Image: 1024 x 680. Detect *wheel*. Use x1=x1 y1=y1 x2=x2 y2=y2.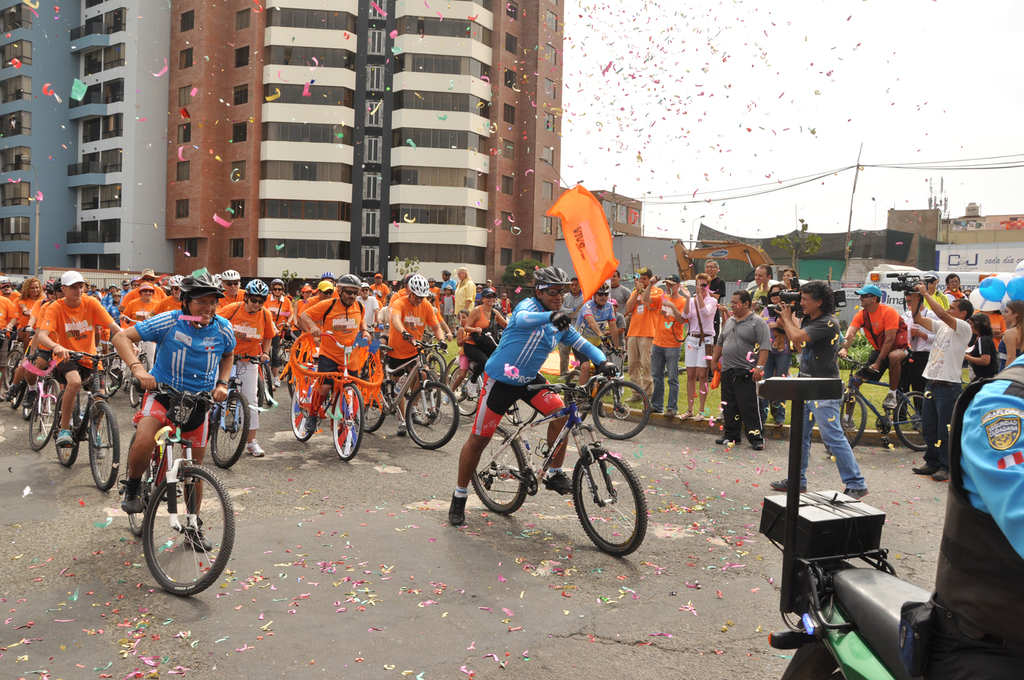
x1=278 y1=342 x2=291 y2=373.
